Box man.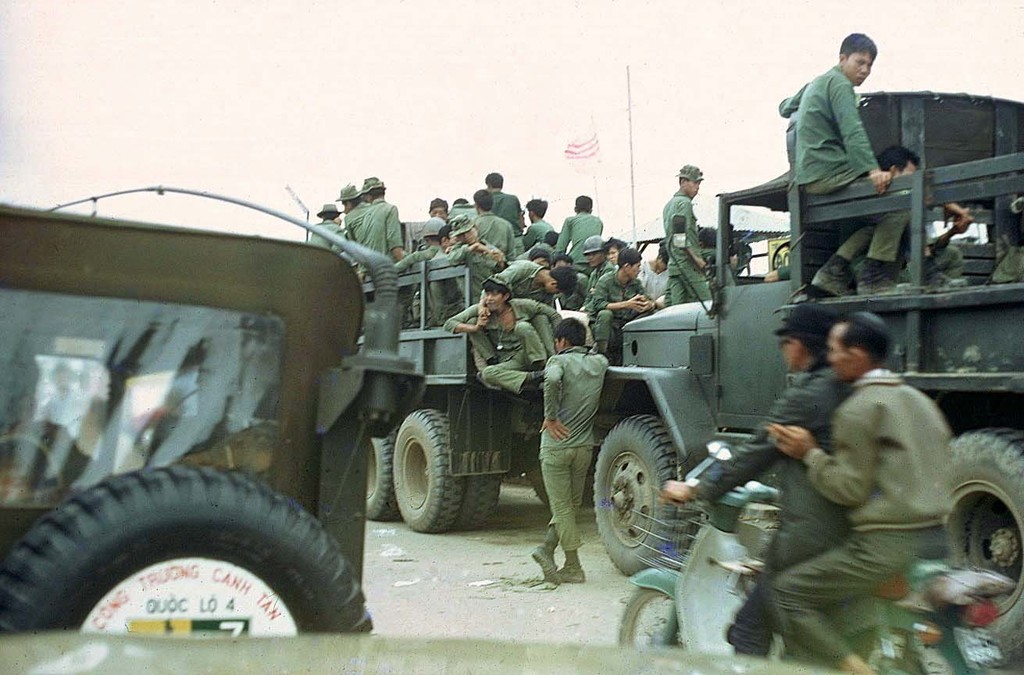
874 145 972 290.
